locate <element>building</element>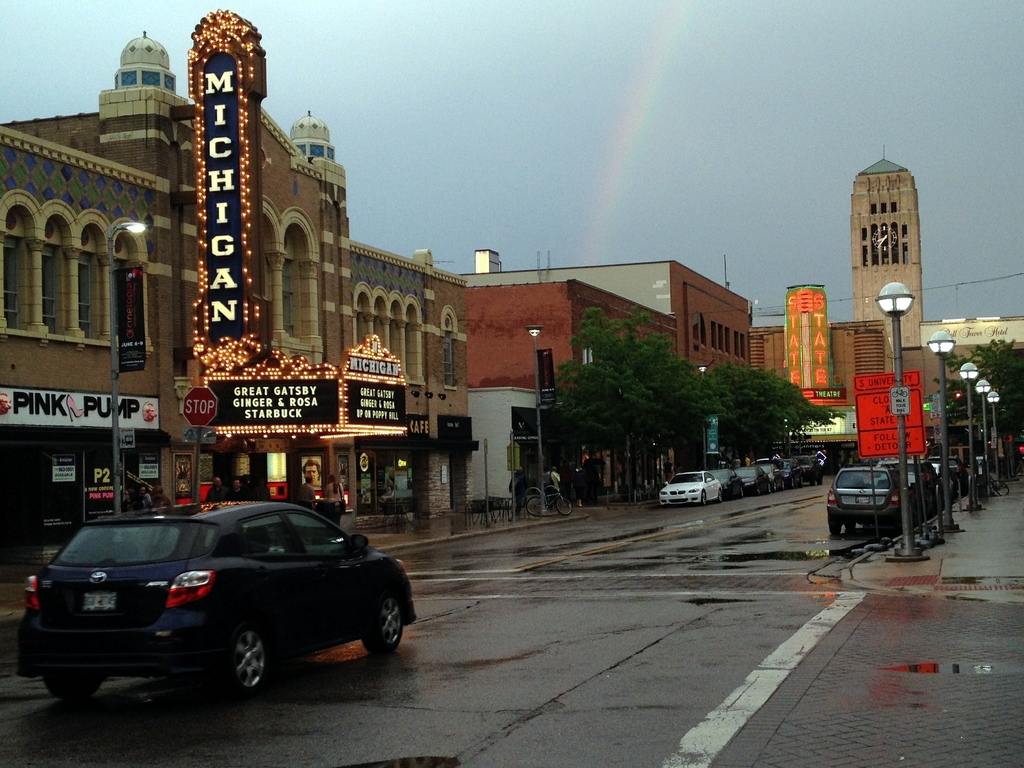
crop(1, 33, 349, 574)
